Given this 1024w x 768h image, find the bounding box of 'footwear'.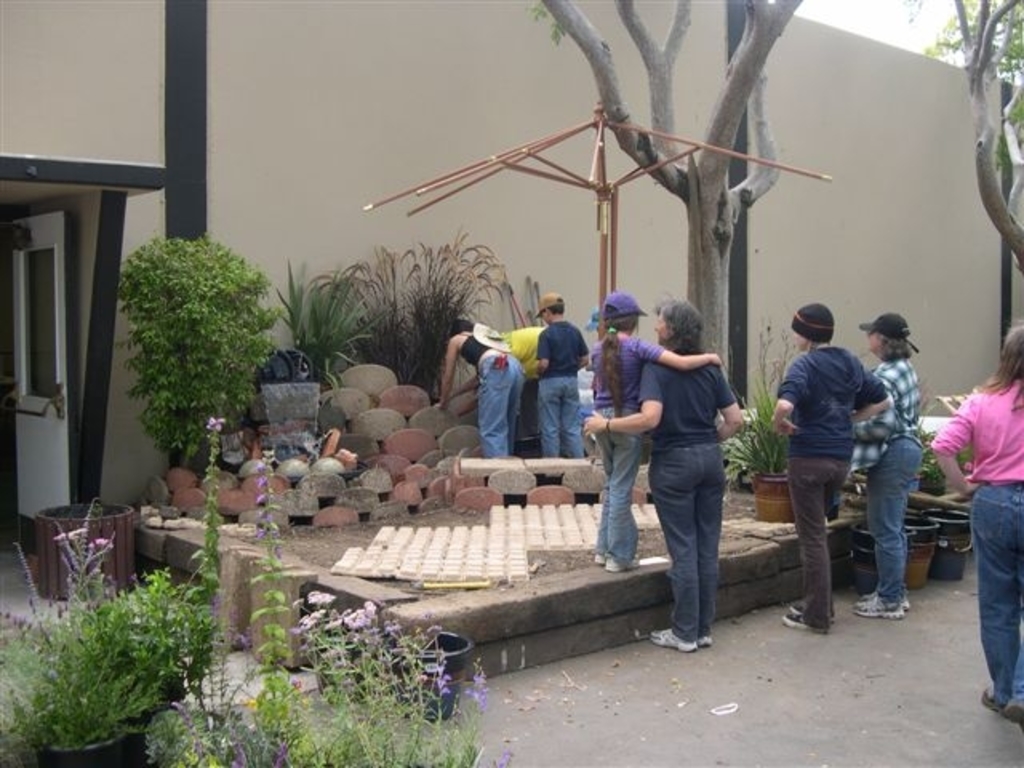
[x1=846, y1=587, x2=915, y2=616].
